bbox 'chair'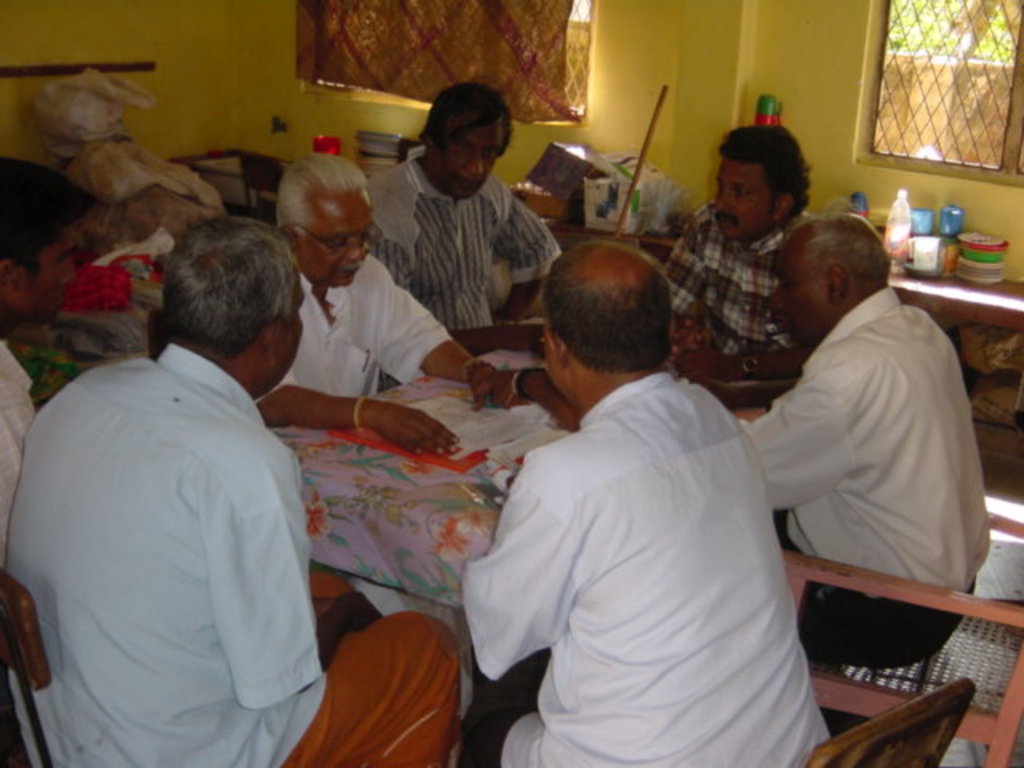
rect(0, 571, 54, 766)
